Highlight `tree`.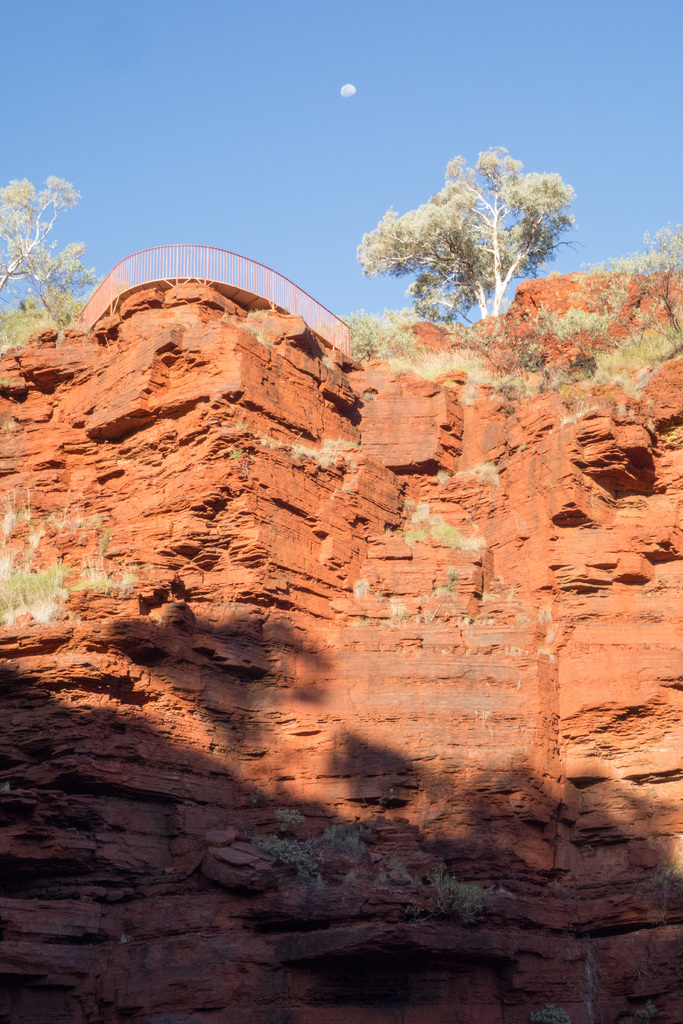
Highlighted region: bbox=[12, 280, 78, 333].
